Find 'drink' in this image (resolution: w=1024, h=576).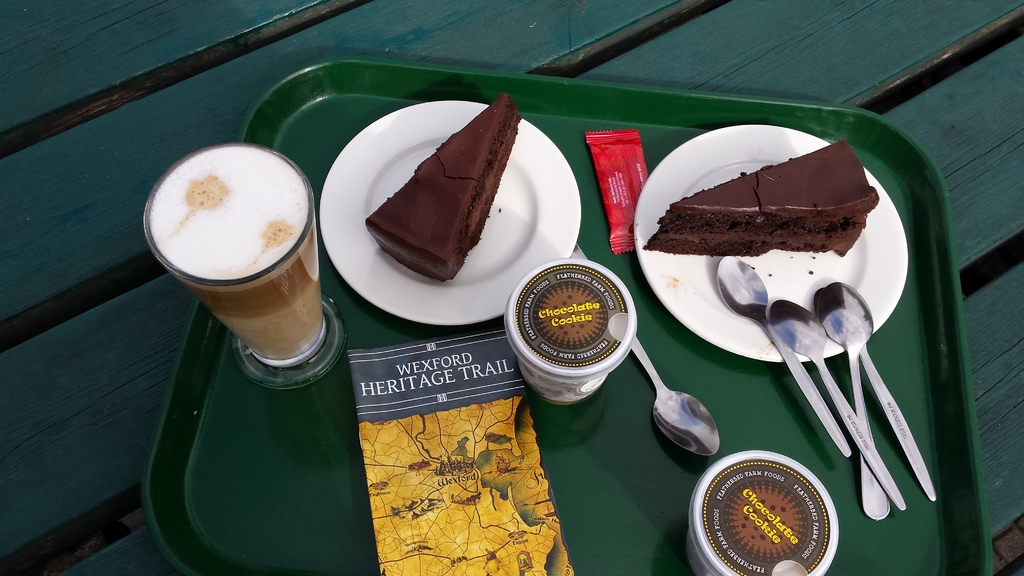
140, 132, 322, 392.
